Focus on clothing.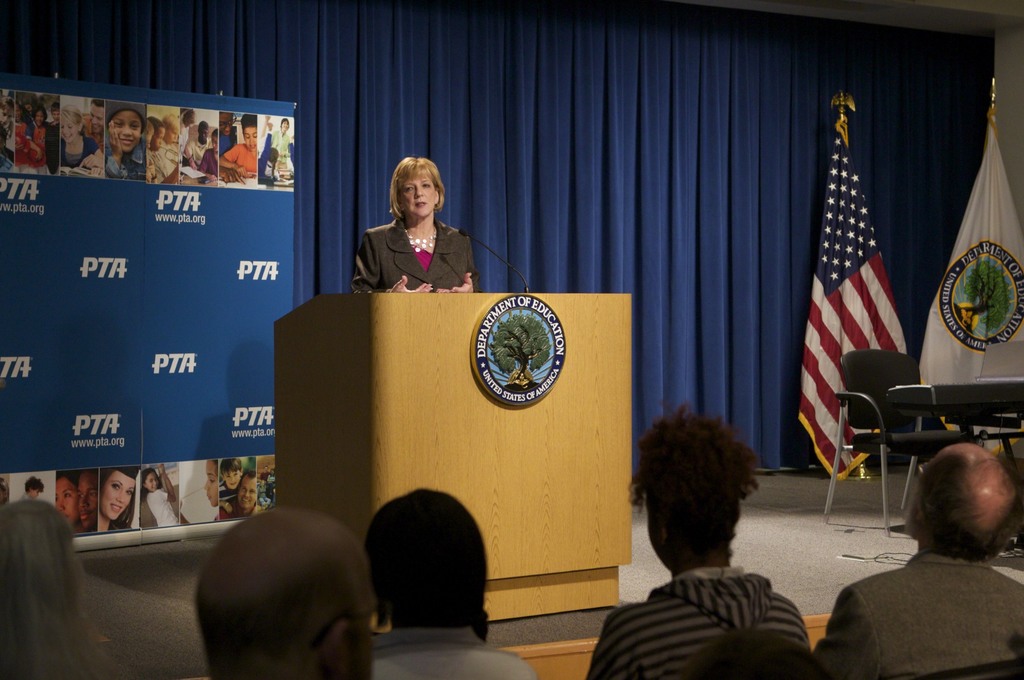
Focused at (221,500,255,521).
